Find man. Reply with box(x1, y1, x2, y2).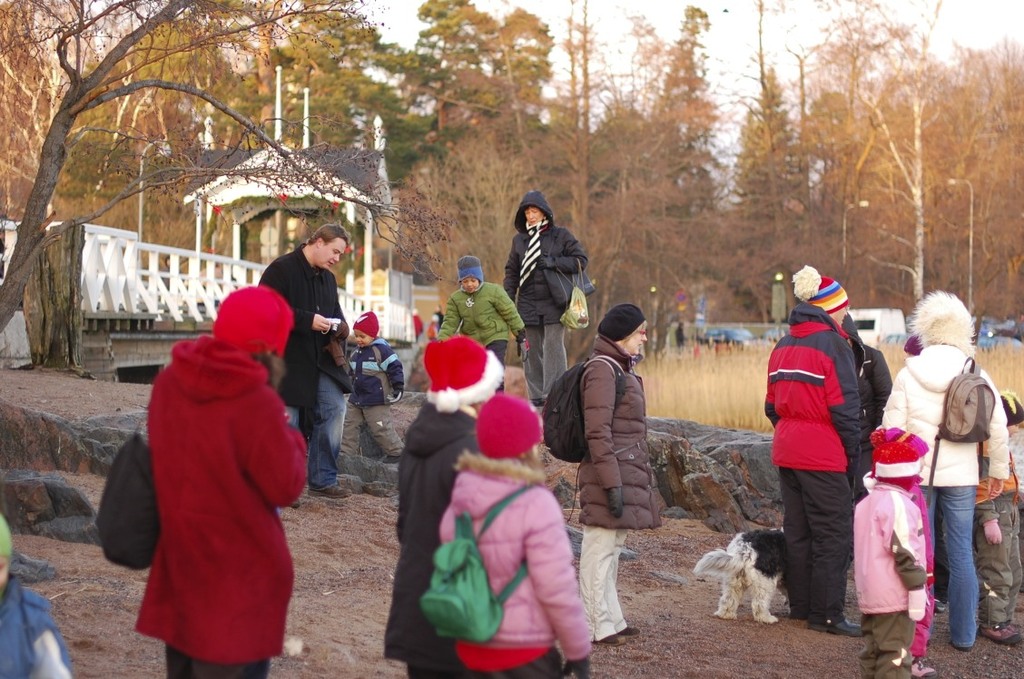
box(253, 221, 346, 501).
